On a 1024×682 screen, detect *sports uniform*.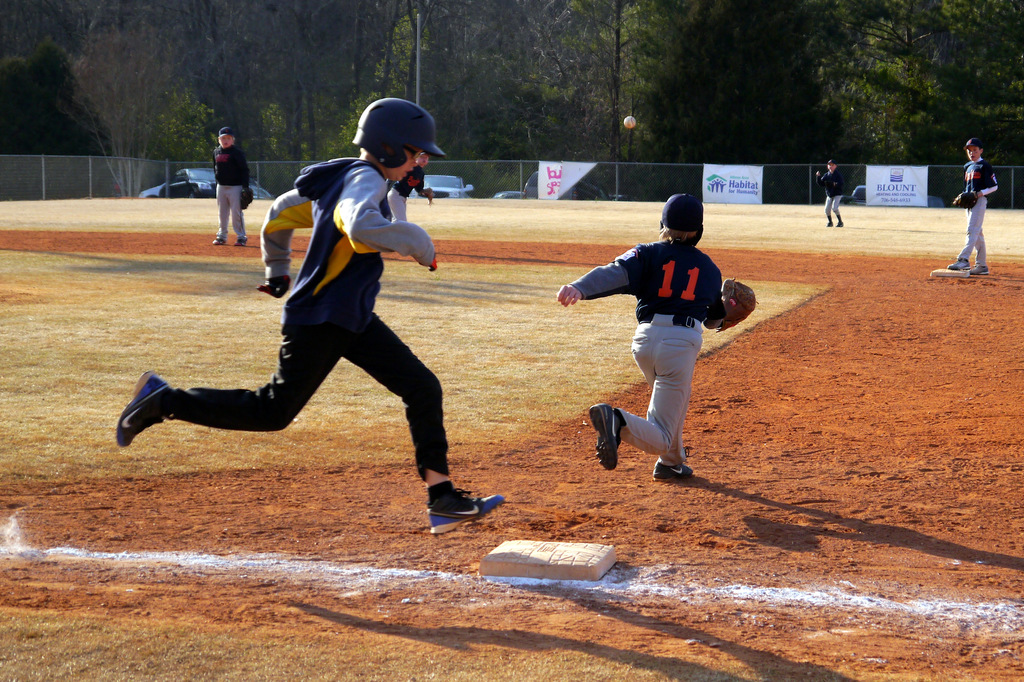
BBox(818, 161, 843, 227).
